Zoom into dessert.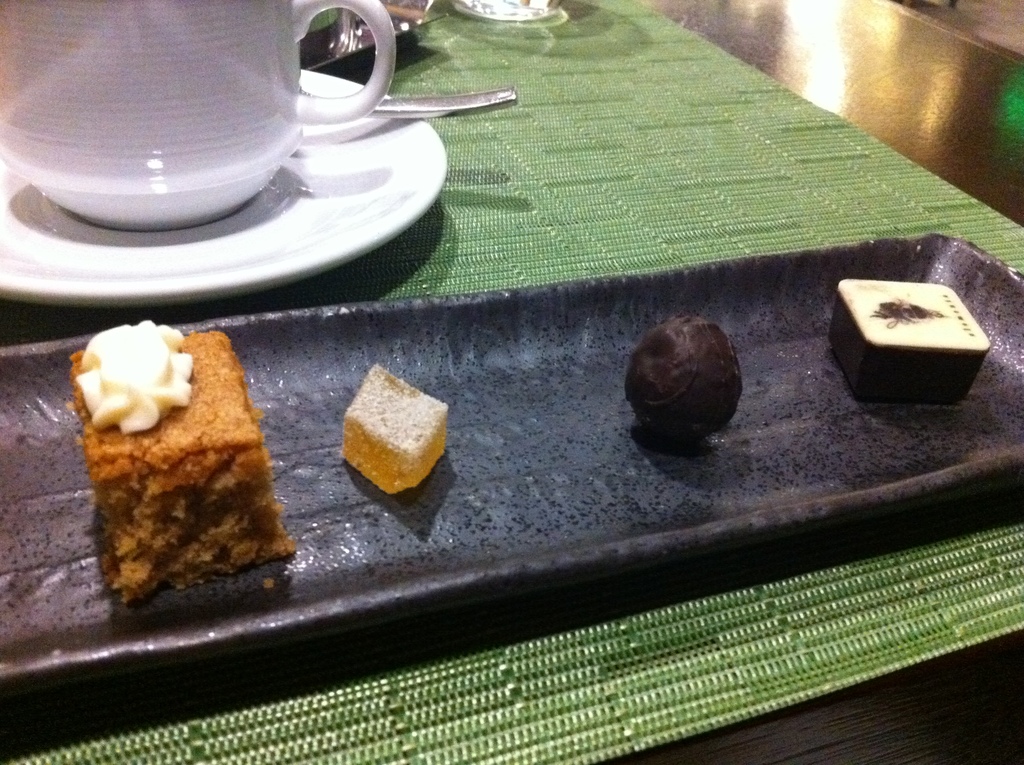
Zoom target: rect(827, 277, 996, 408).
